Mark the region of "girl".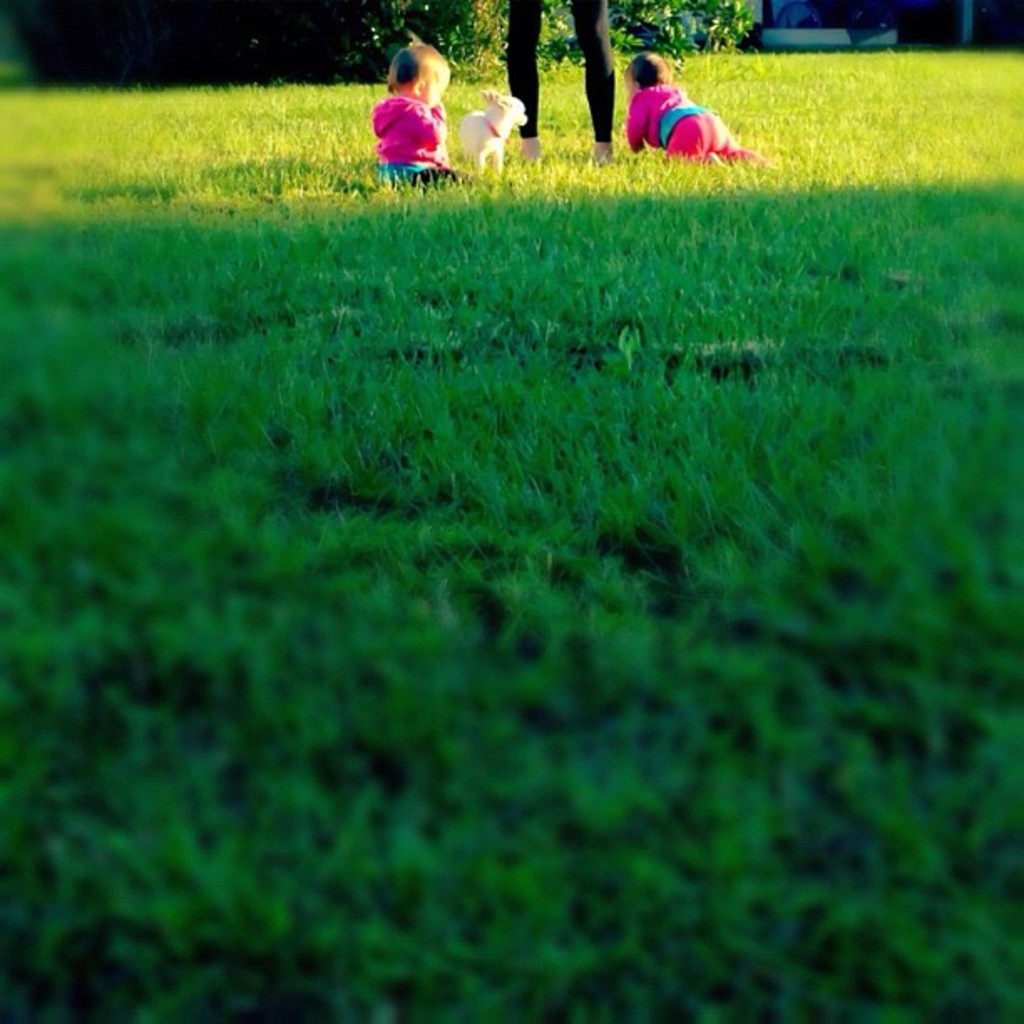
Region: <box>370,42,470,187</box>.
